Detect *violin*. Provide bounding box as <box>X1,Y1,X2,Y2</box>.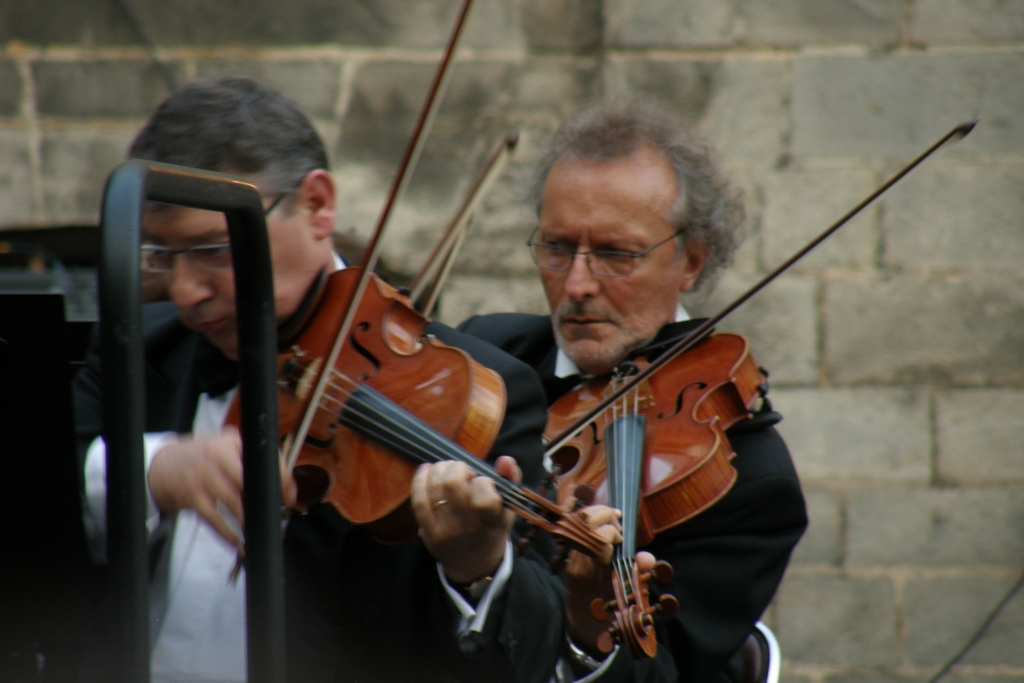
<box>207,0,614,586</box>.
